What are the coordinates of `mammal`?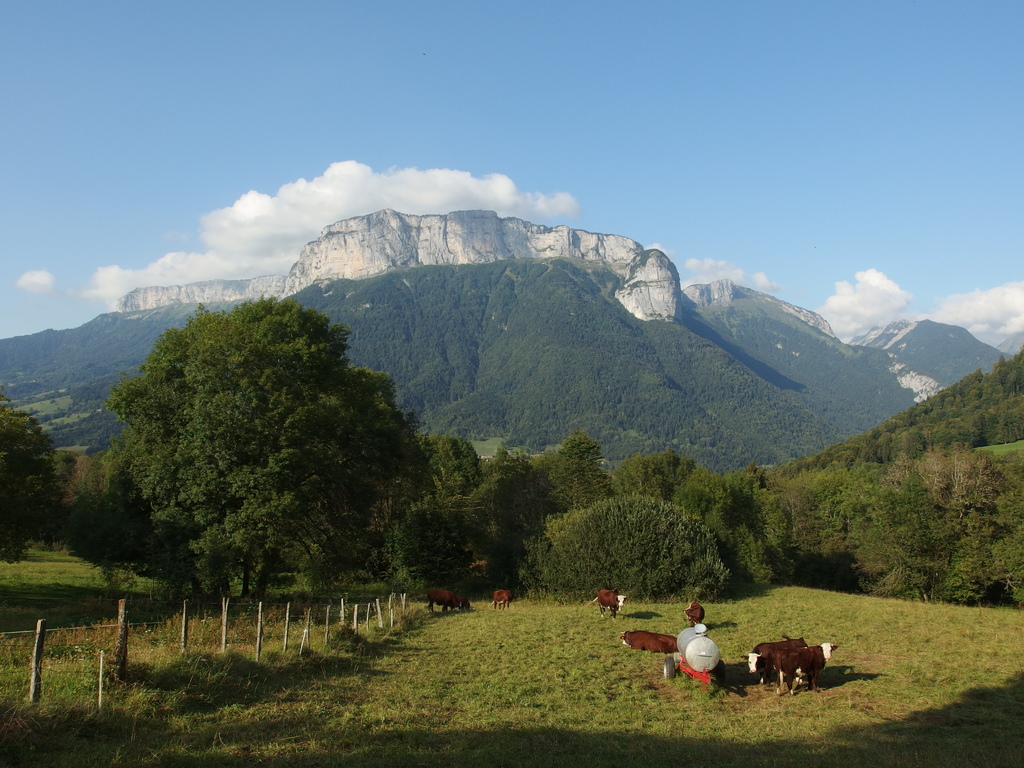
{"x1": 684, "y1": 600, "x2": 708, "y2": 626}.
